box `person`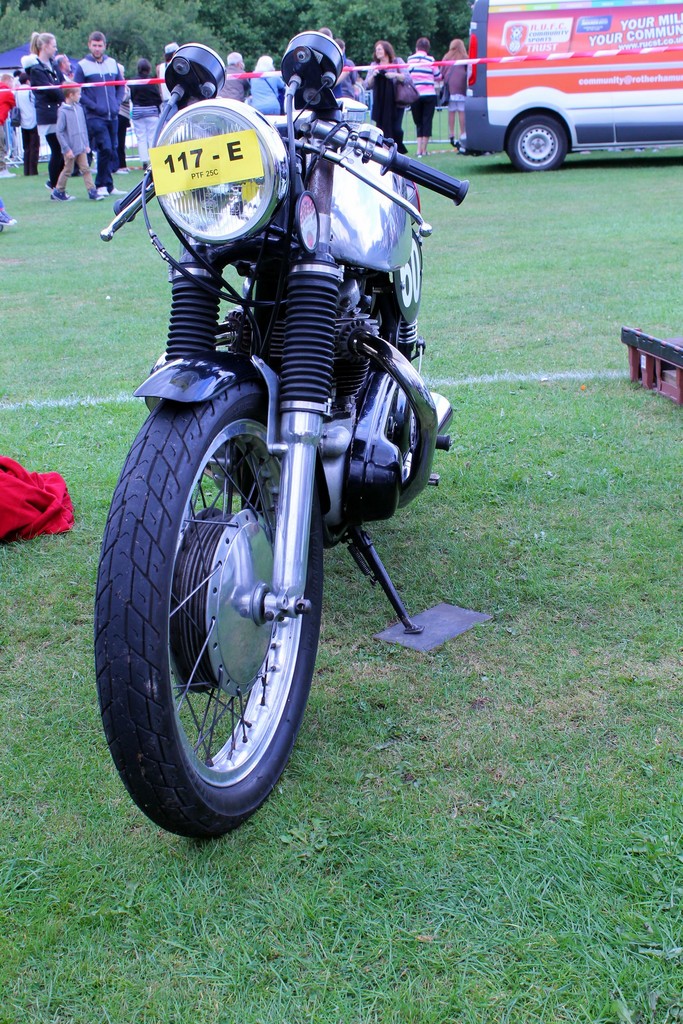
pyautogui.locateOnScreen(401, 39, 440, 154)
